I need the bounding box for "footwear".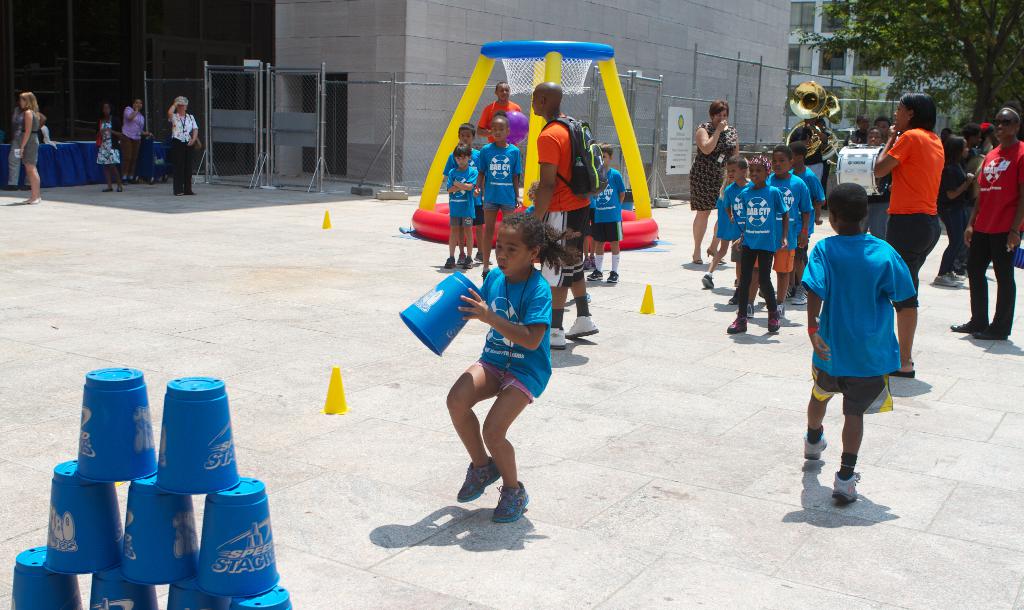
Here it is: bbox=(546, 324, 567, 350).
